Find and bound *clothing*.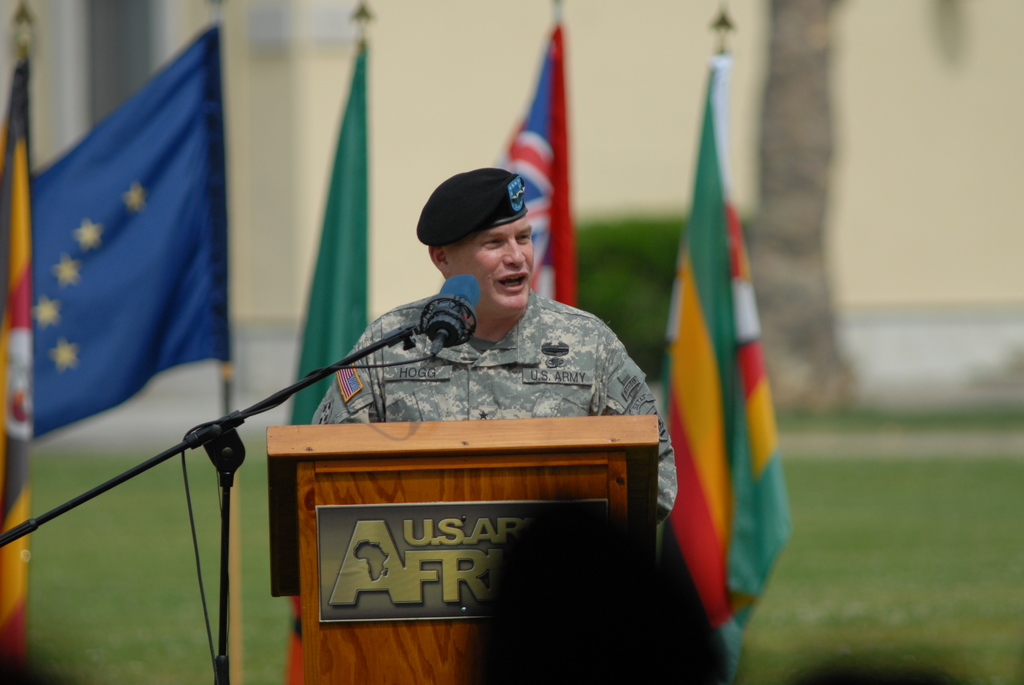
Bound: bbox=(262, 239, 666, 519).
